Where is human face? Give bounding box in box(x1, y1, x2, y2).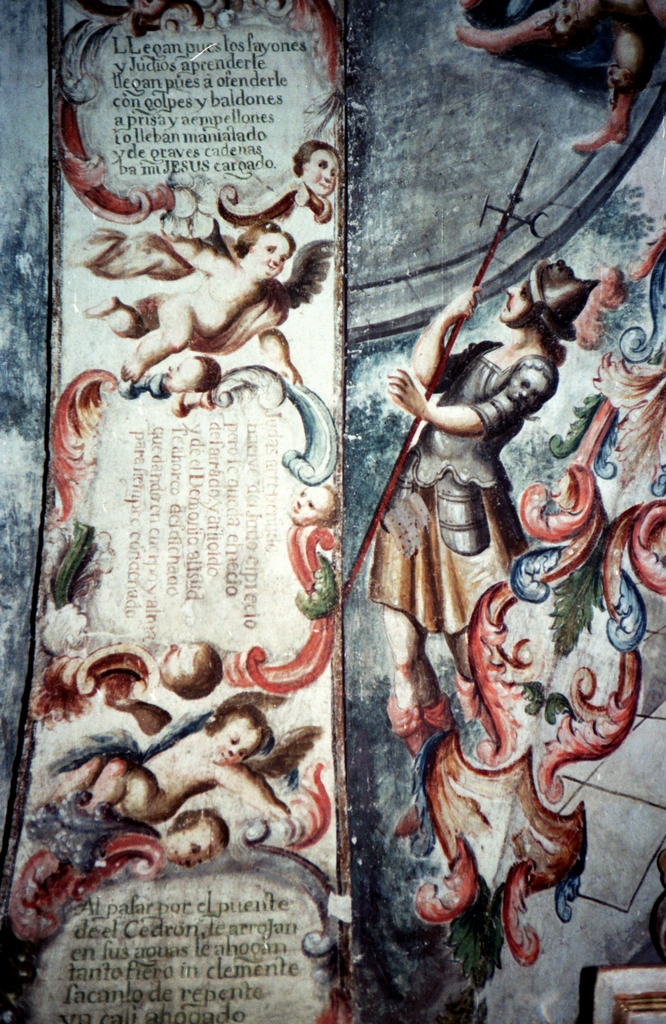
box(259, 237, 292, 278).
